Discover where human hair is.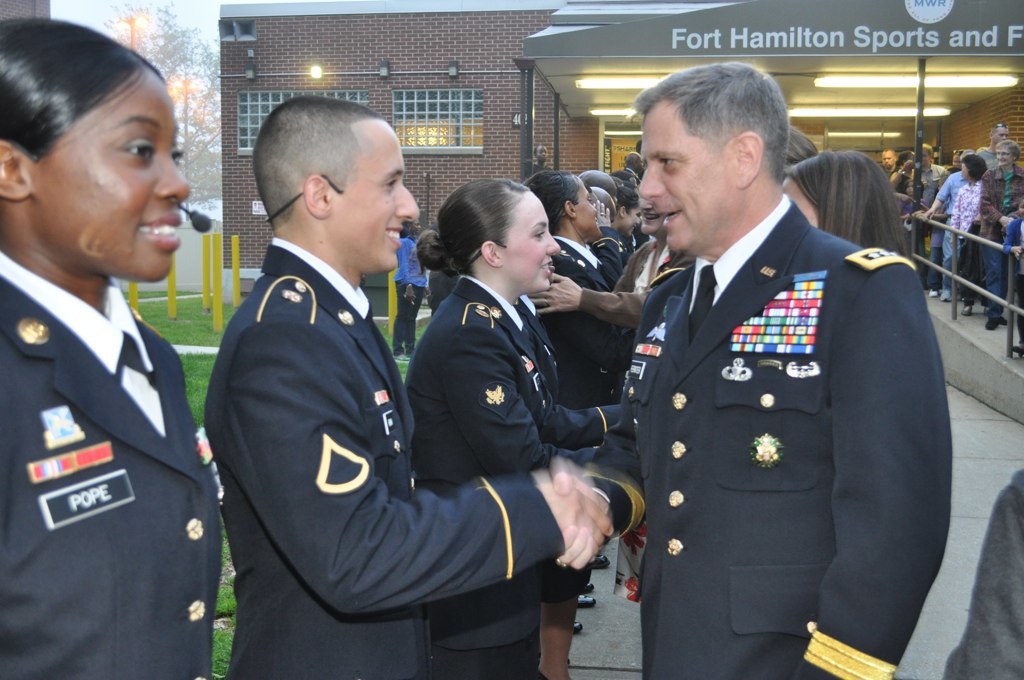
Discovered at <region>575, 169, 617, 198</region>.
